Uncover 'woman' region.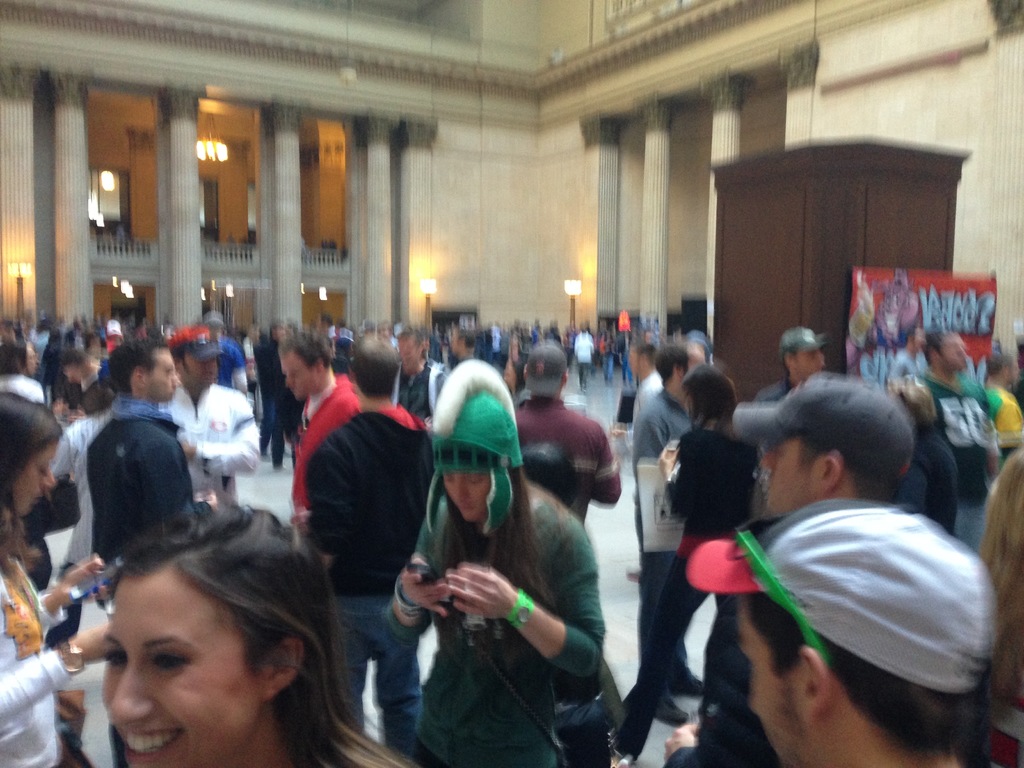
Uncovered: box(0, 339, 45, 408).
